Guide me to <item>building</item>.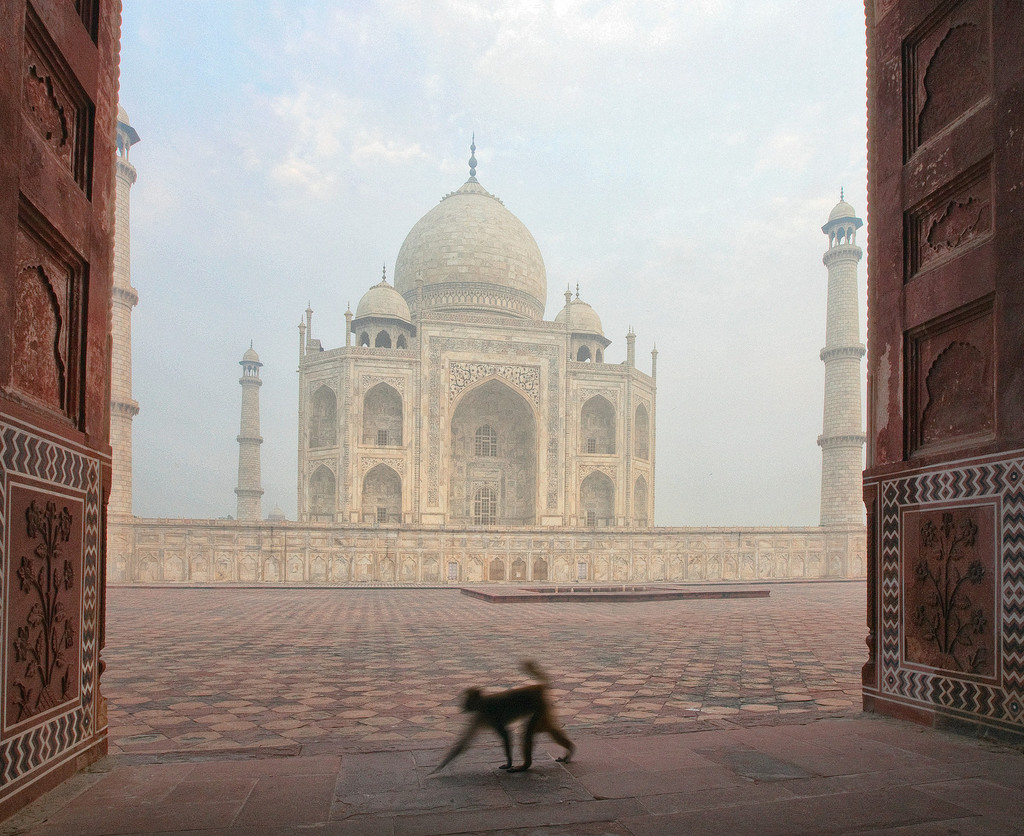
Guidance: [x1=104, y1=103, x2=866, y2=587].
